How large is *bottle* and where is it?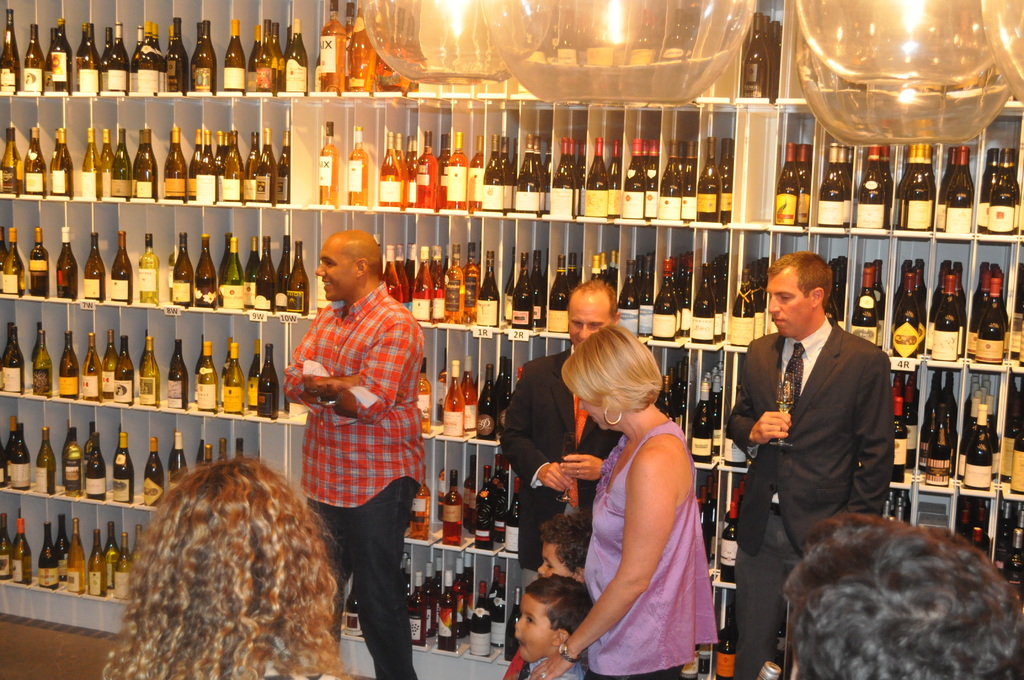
Bounding box: [left=79, top=14, right=107, bottom=102].
